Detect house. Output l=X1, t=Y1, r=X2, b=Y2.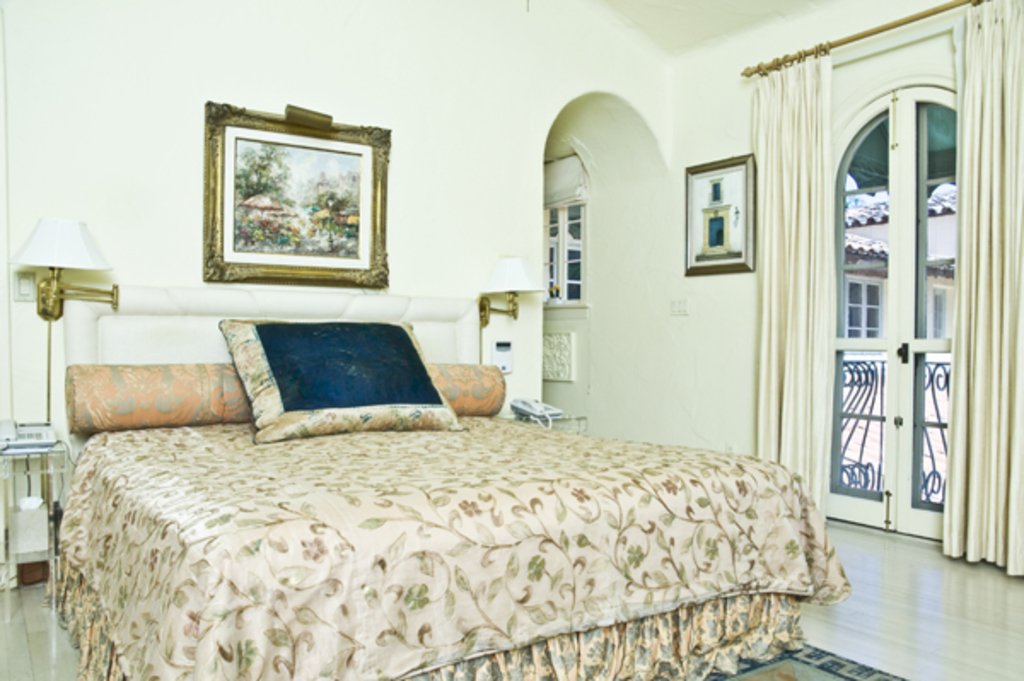
l=0, t=0, r=1022, b=679.
